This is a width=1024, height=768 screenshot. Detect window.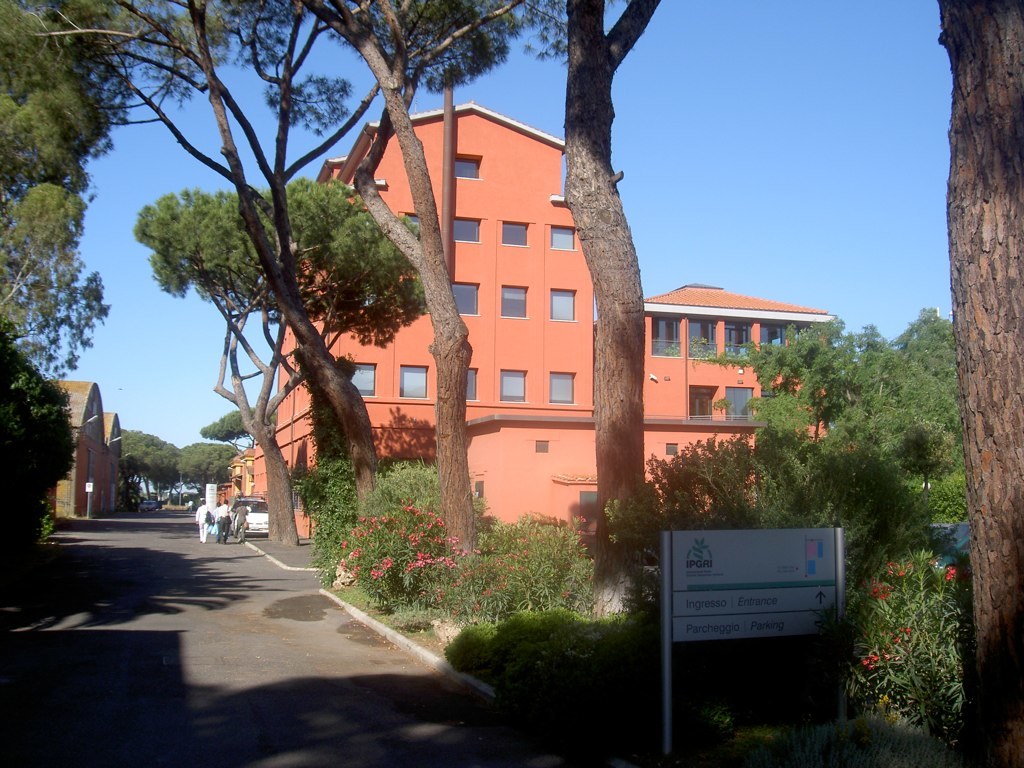
x1=358 y1=361 x2=375 y2=397.
